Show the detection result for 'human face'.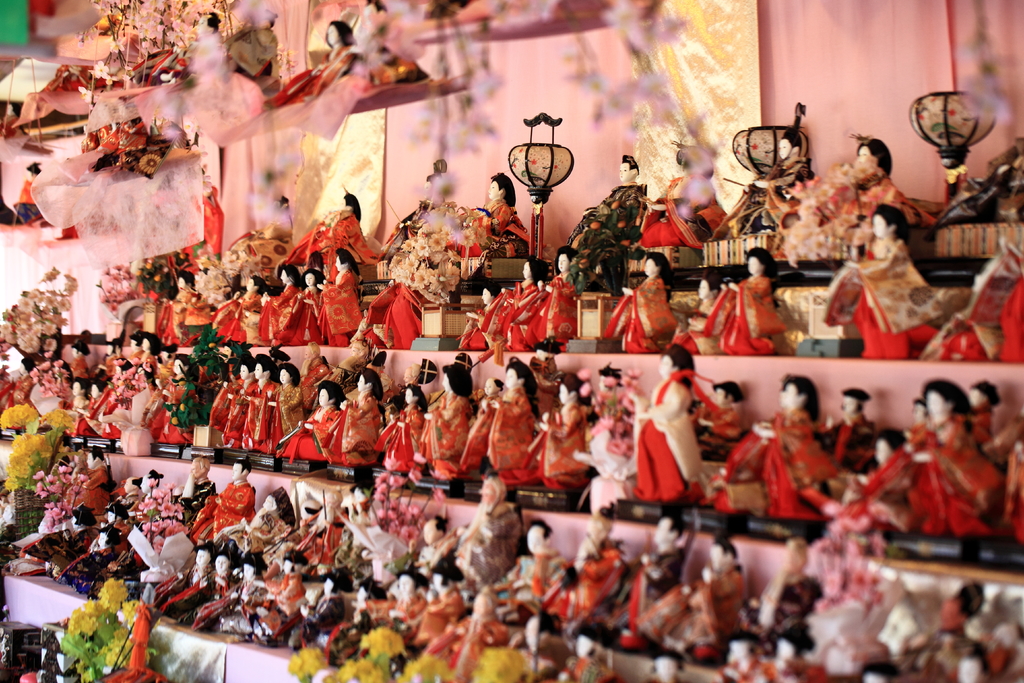
(x1=488, y1=181, x2=498, y2=199).
